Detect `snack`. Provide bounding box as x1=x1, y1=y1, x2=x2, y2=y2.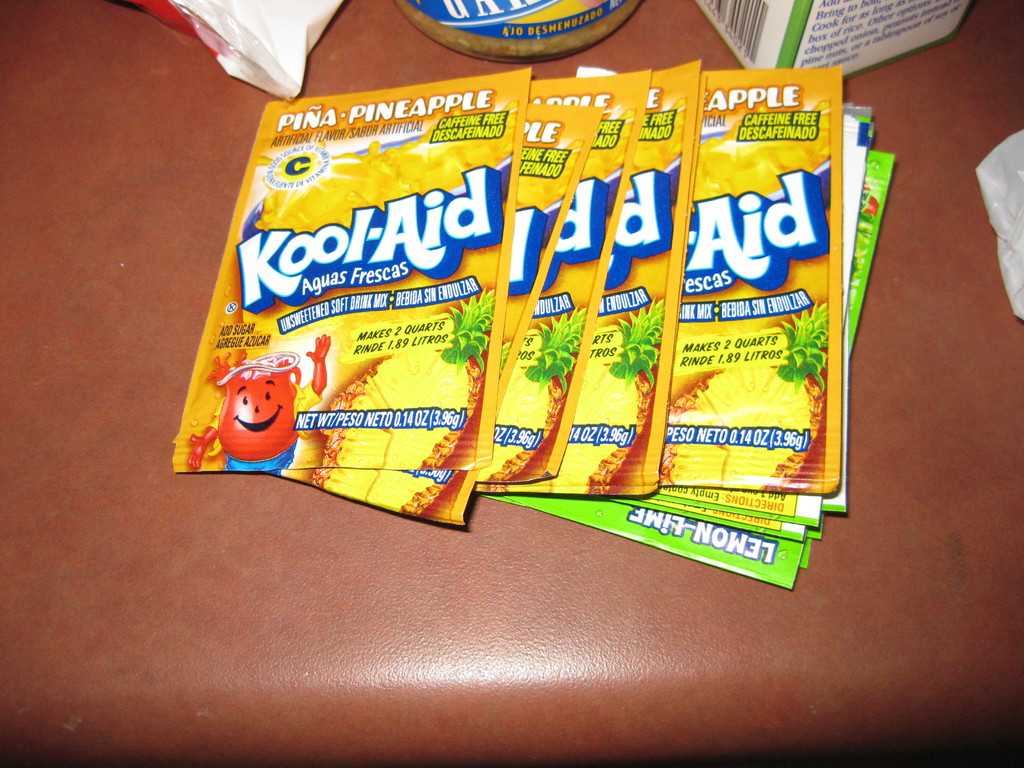
x1=177, y1=68, x2=530, y2=474.
